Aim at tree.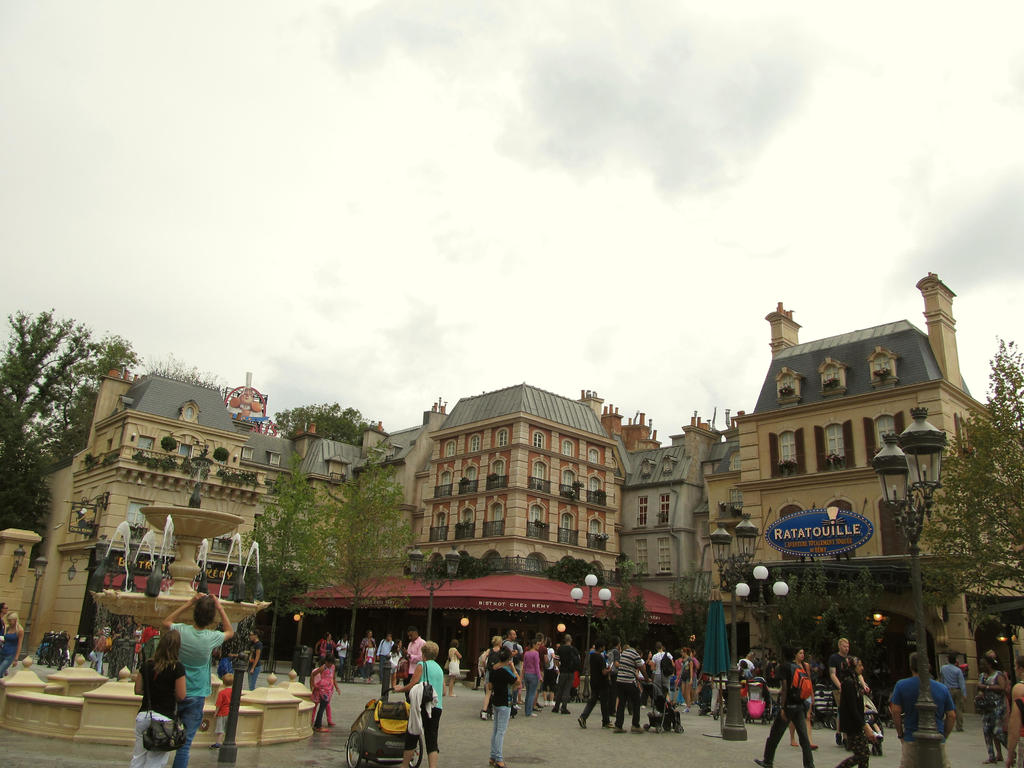
Aimed at <box>903,325,1023,618</box>.
